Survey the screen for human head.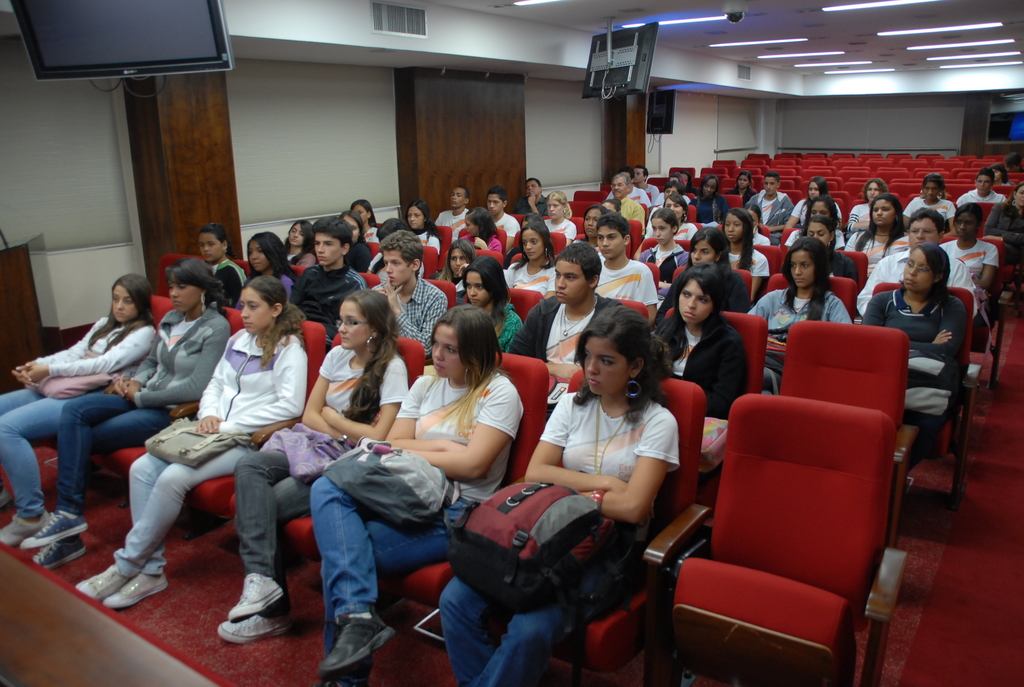
Survey found: Rect(869, 193, 904, 228).
